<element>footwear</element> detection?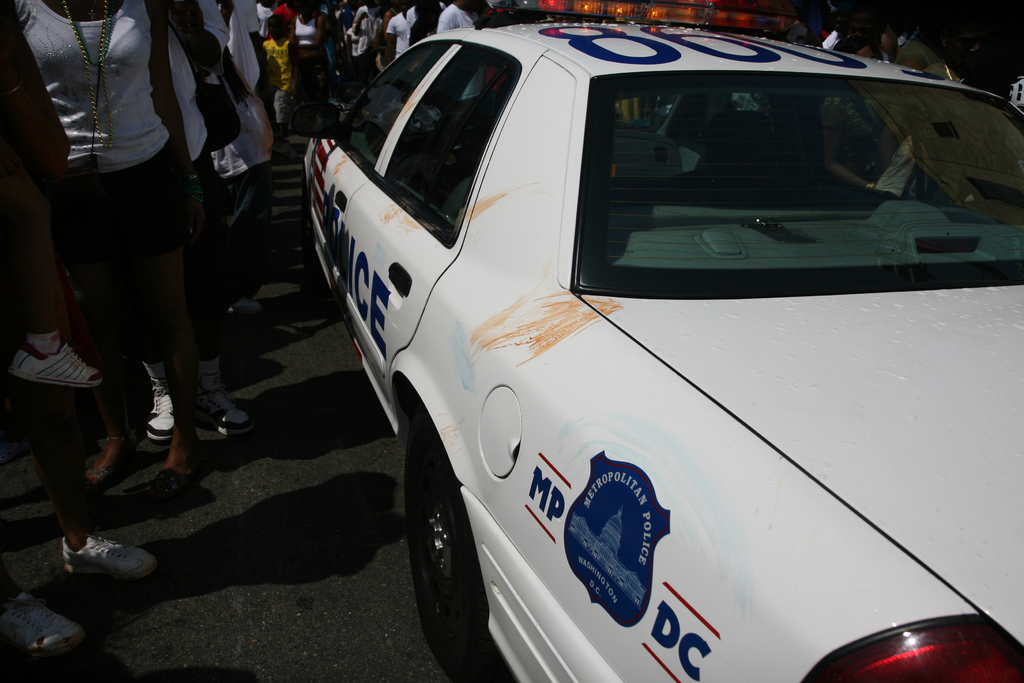
<box>0,586,90,663</box>
